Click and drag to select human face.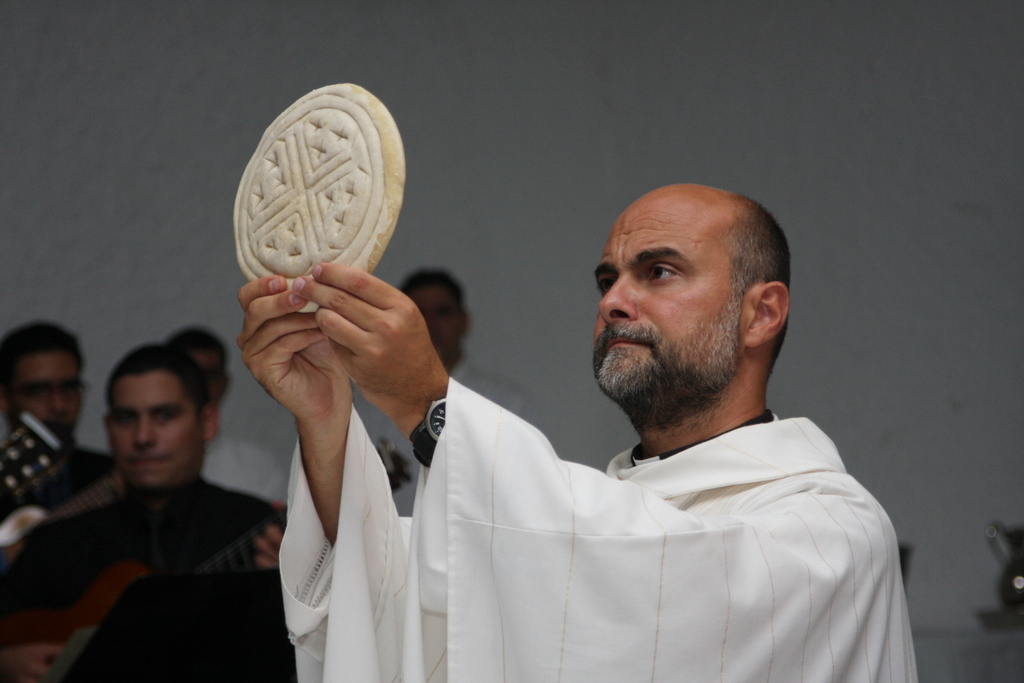
Selection: box=[5, 350, 81, 442].
